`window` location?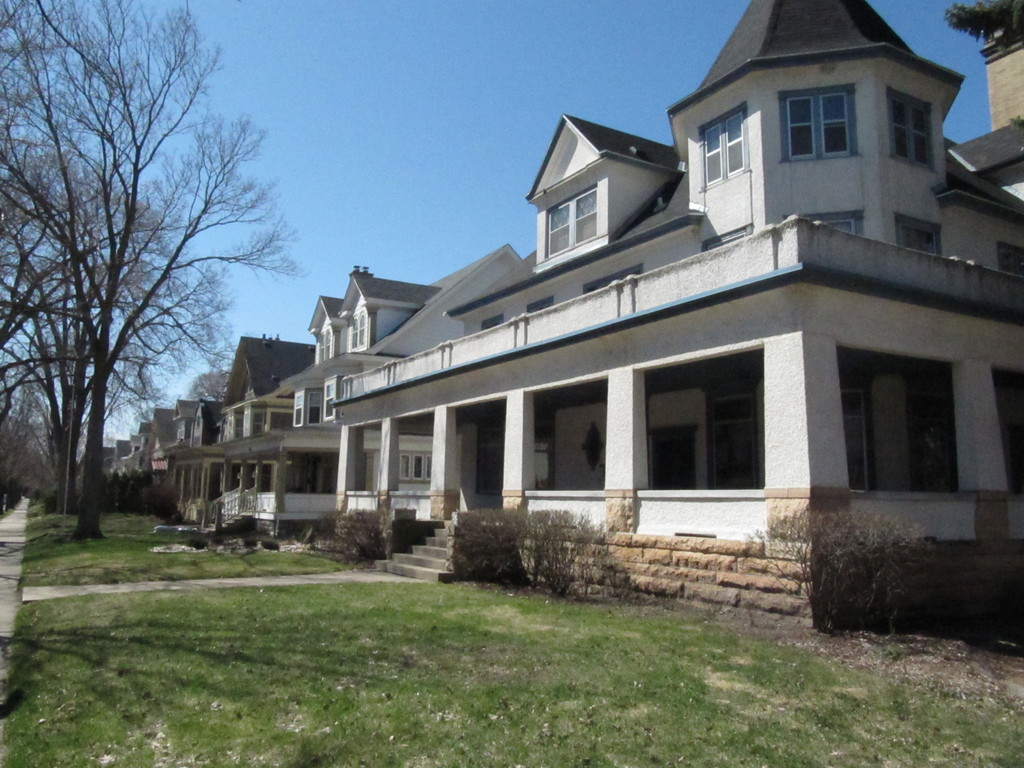
781/212/862/235
